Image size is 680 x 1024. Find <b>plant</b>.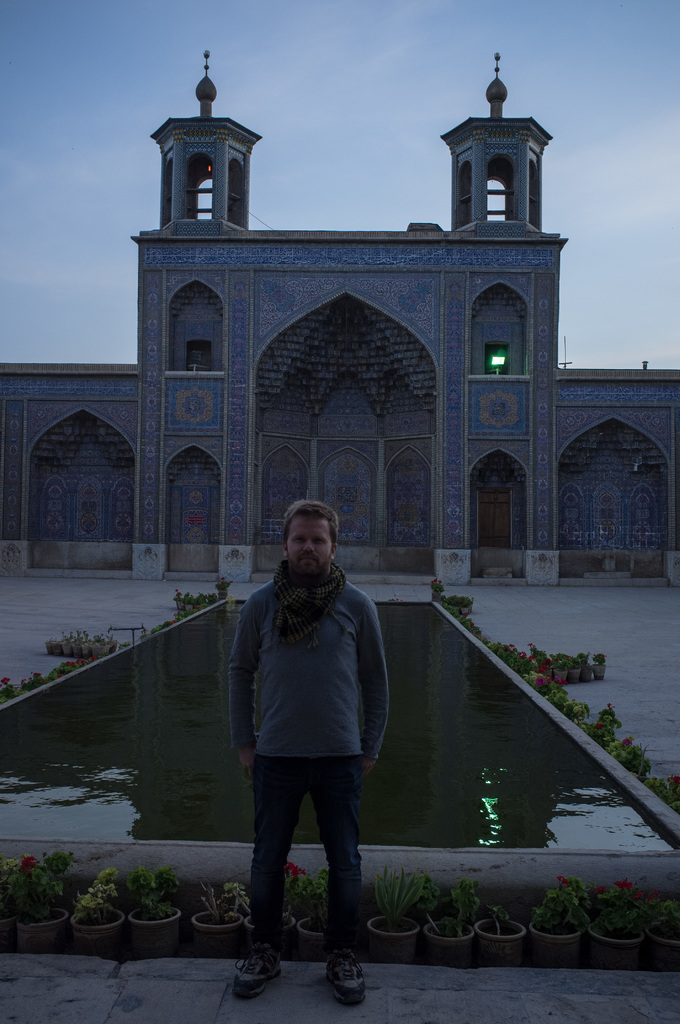
[x1=275, y1=840, x2=309, y2=924].
